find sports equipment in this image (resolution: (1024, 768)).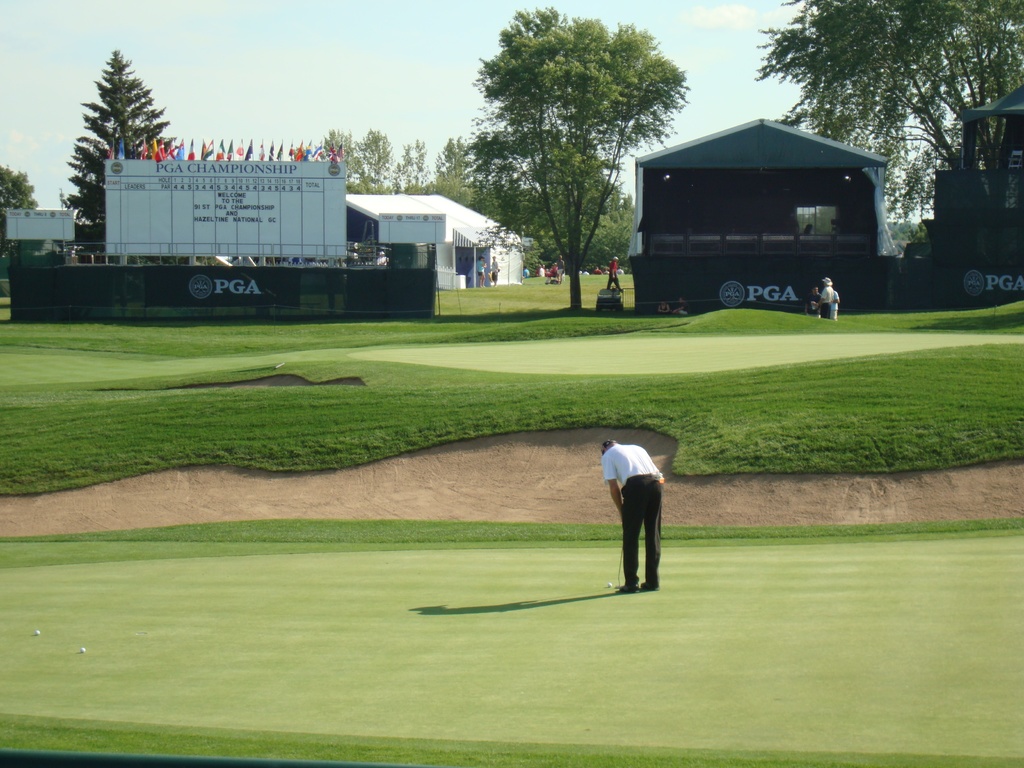
616/545/623/588.
